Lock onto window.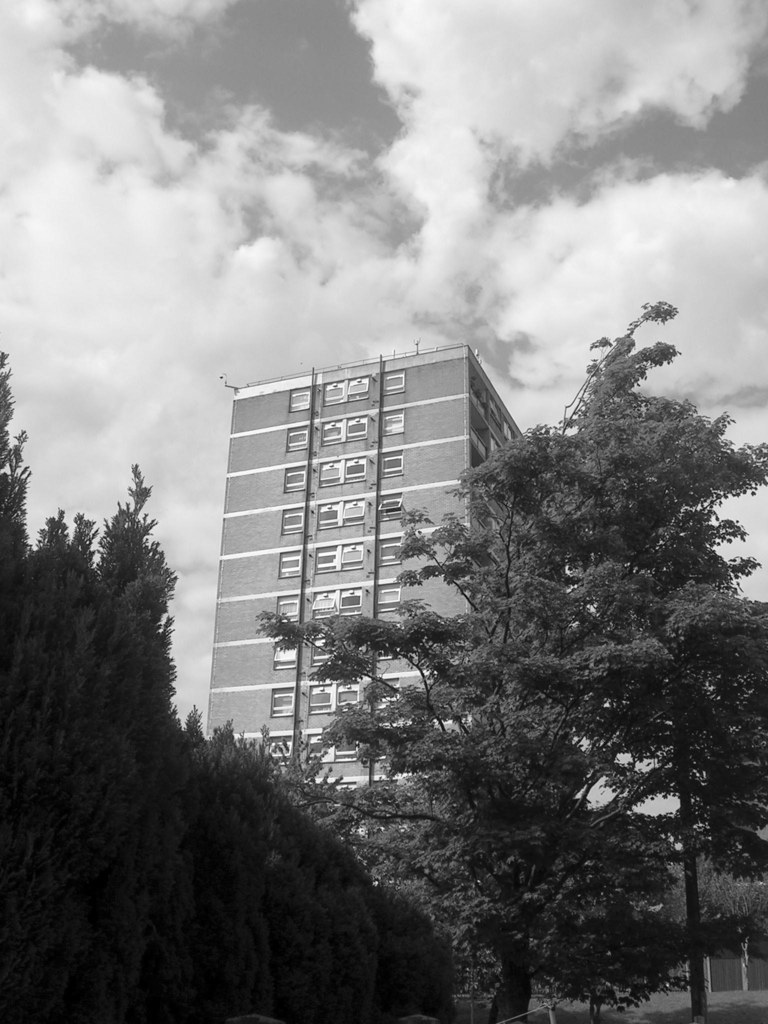
Locked: 280 474 306 492.
